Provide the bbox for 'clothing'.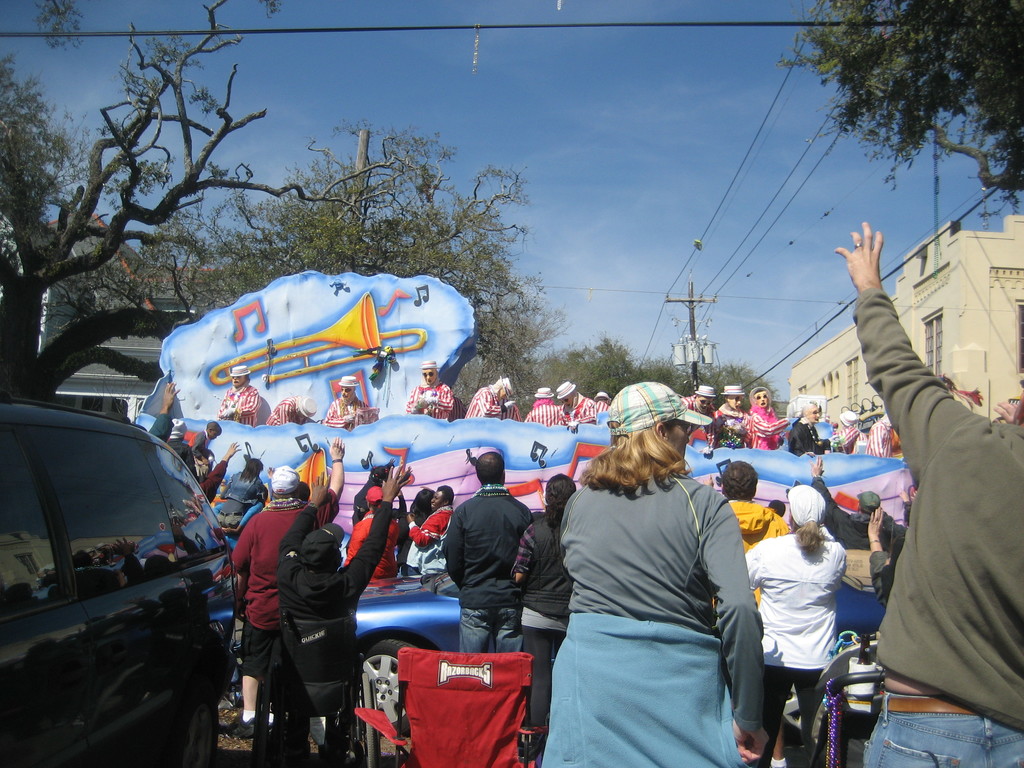
<region>566, 394, 589, 420</region>.
